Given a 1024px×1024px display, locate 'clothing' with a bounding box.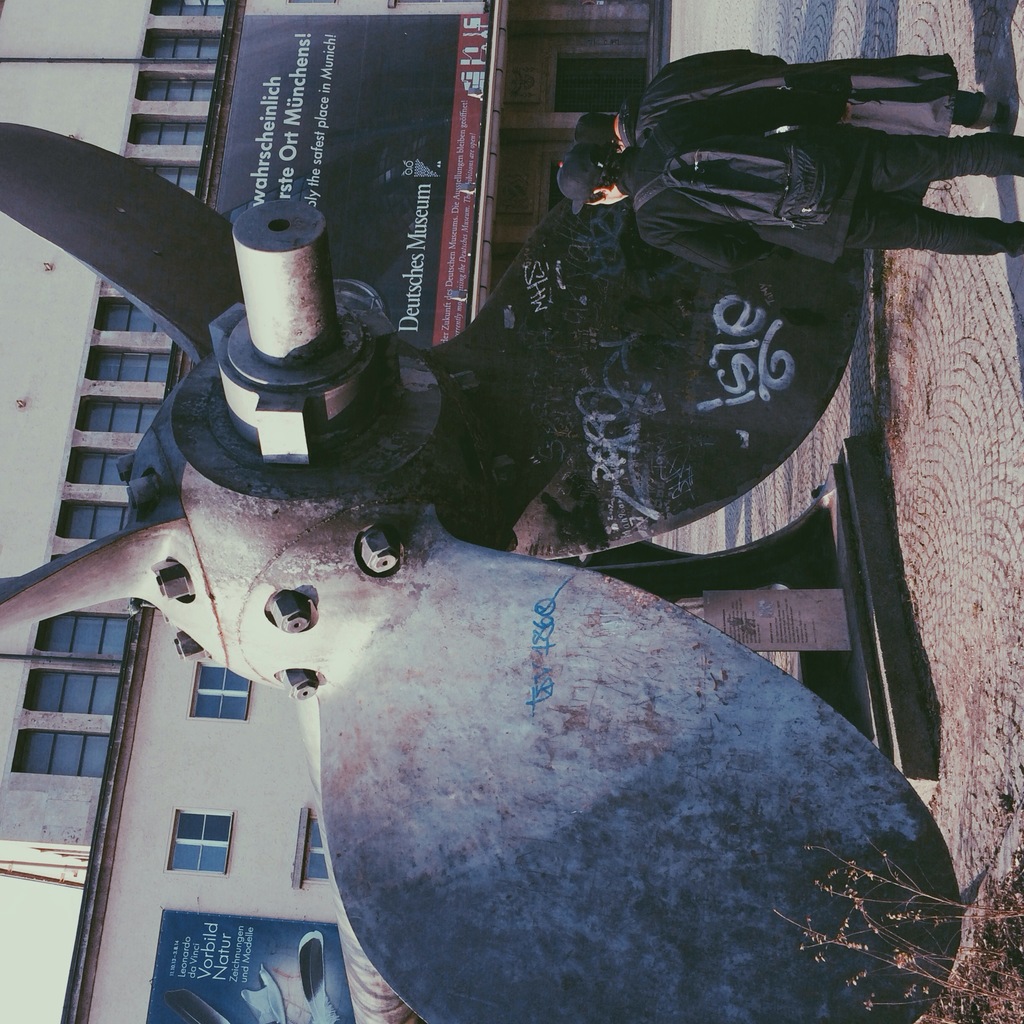
Located: pyautogui.locateOnScreen(626, 56, 955, 141).
